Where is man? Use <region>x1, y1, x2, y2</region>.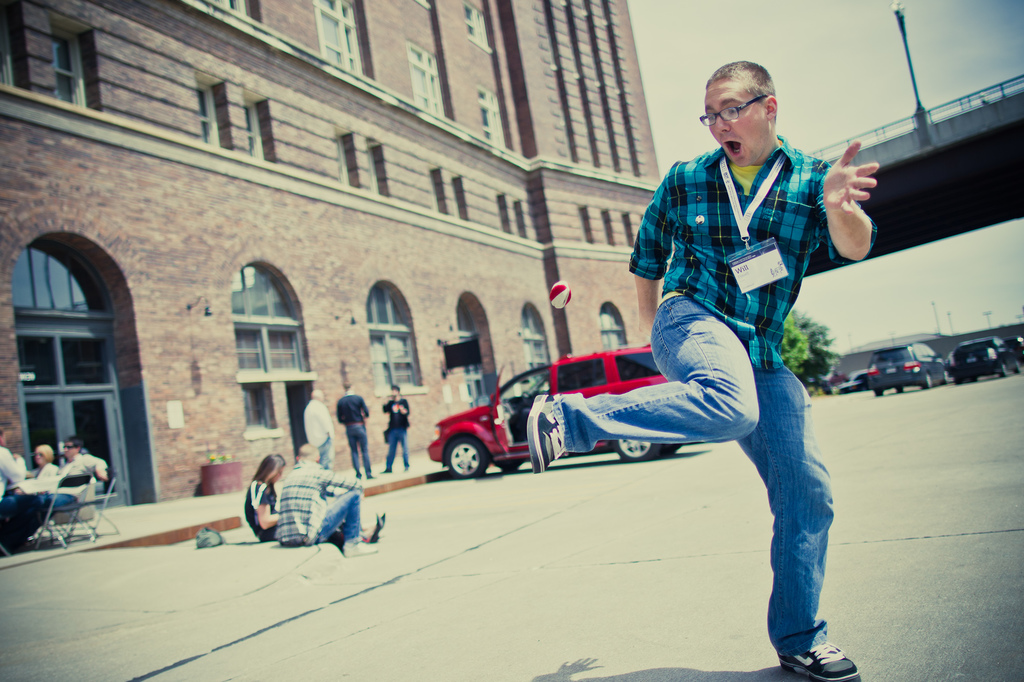
<region>303, 383, 338, 470</region>.
